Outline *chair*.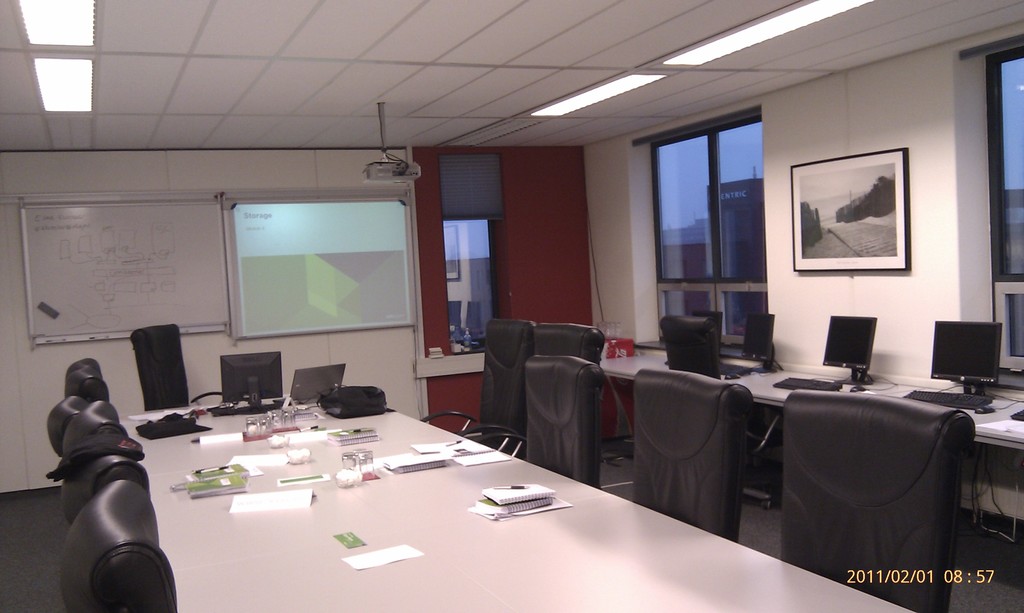
Outline: [40, 389, 86, 452].
